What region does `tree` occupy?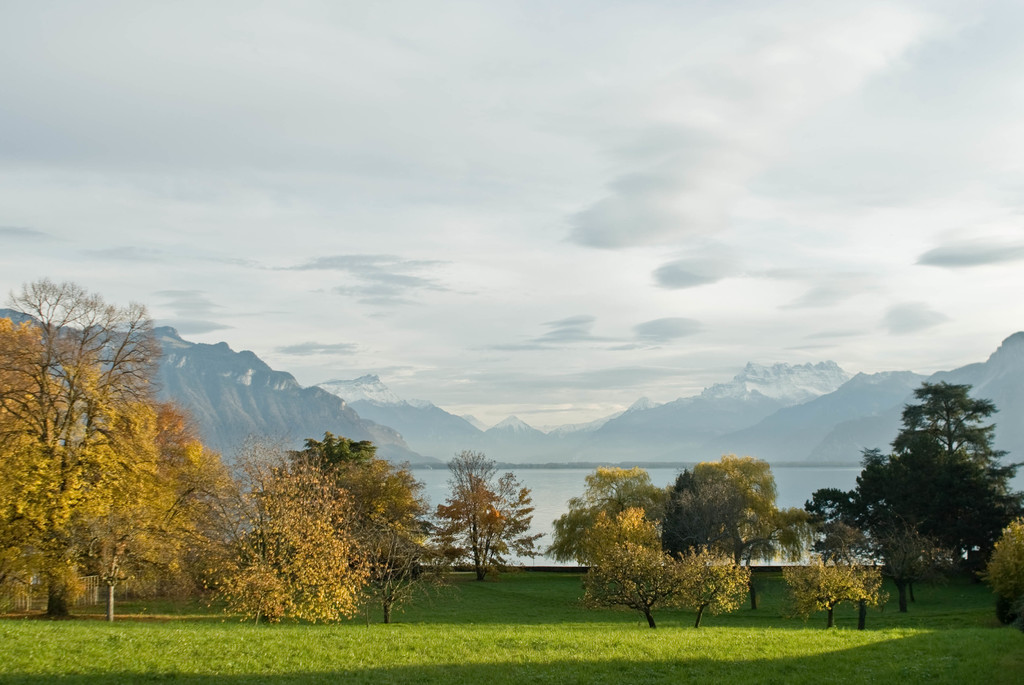
[x1=474, y1=469, x2=551, y2=574].
